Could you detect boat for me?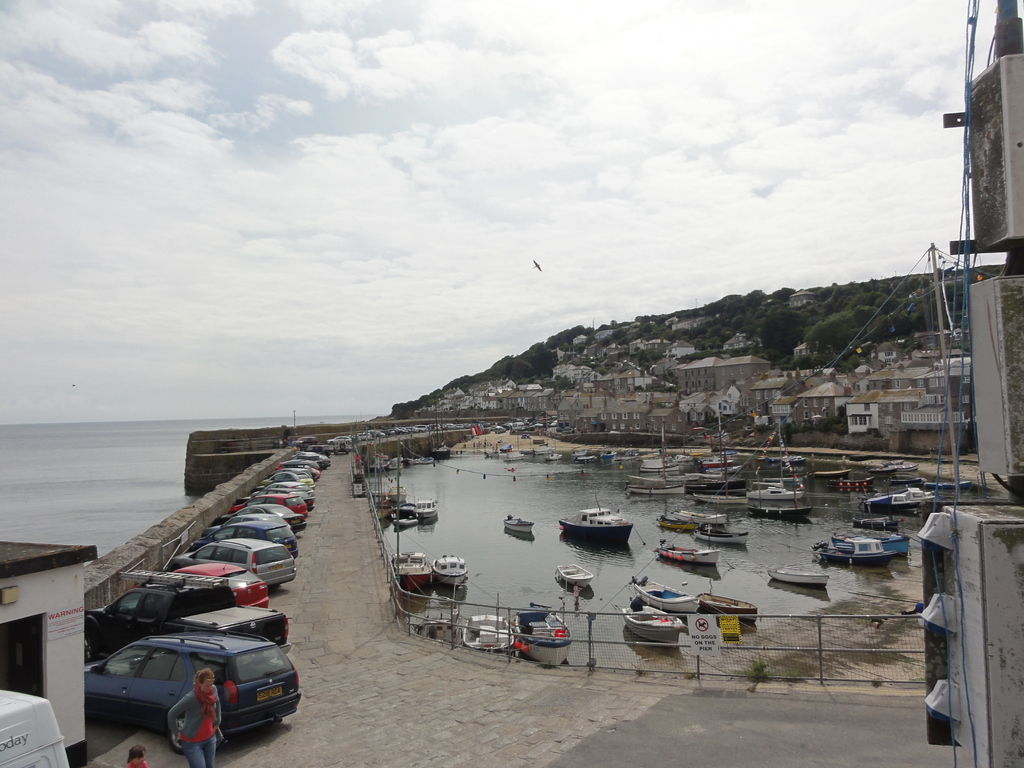
Detection result: 387:549:431:599.
